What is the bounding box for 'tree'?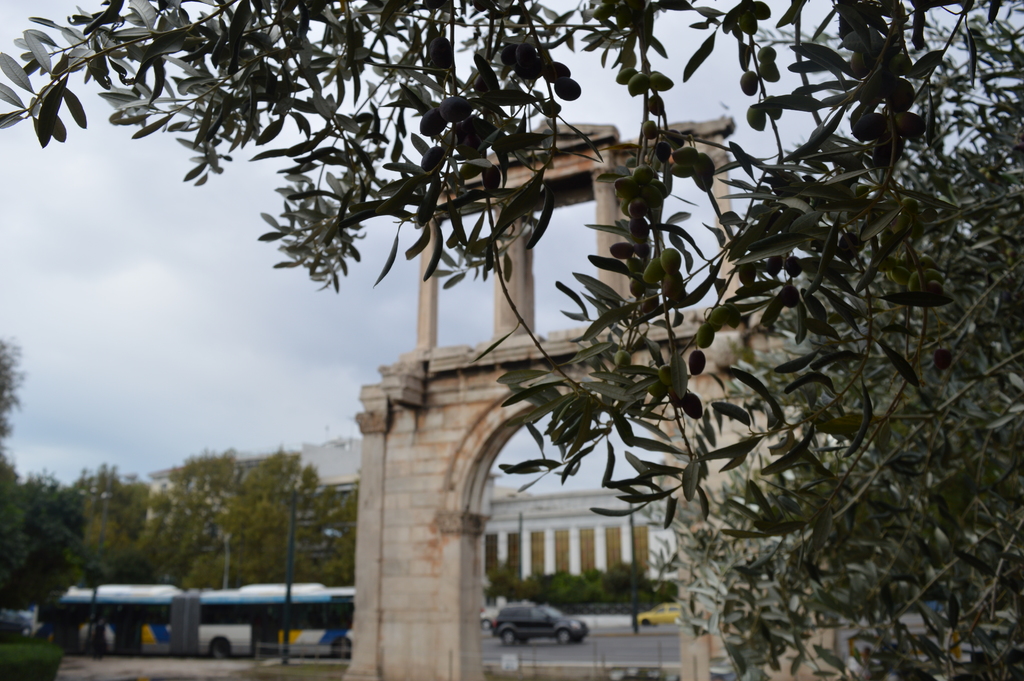
detection(0, 0, 1023, 680).
